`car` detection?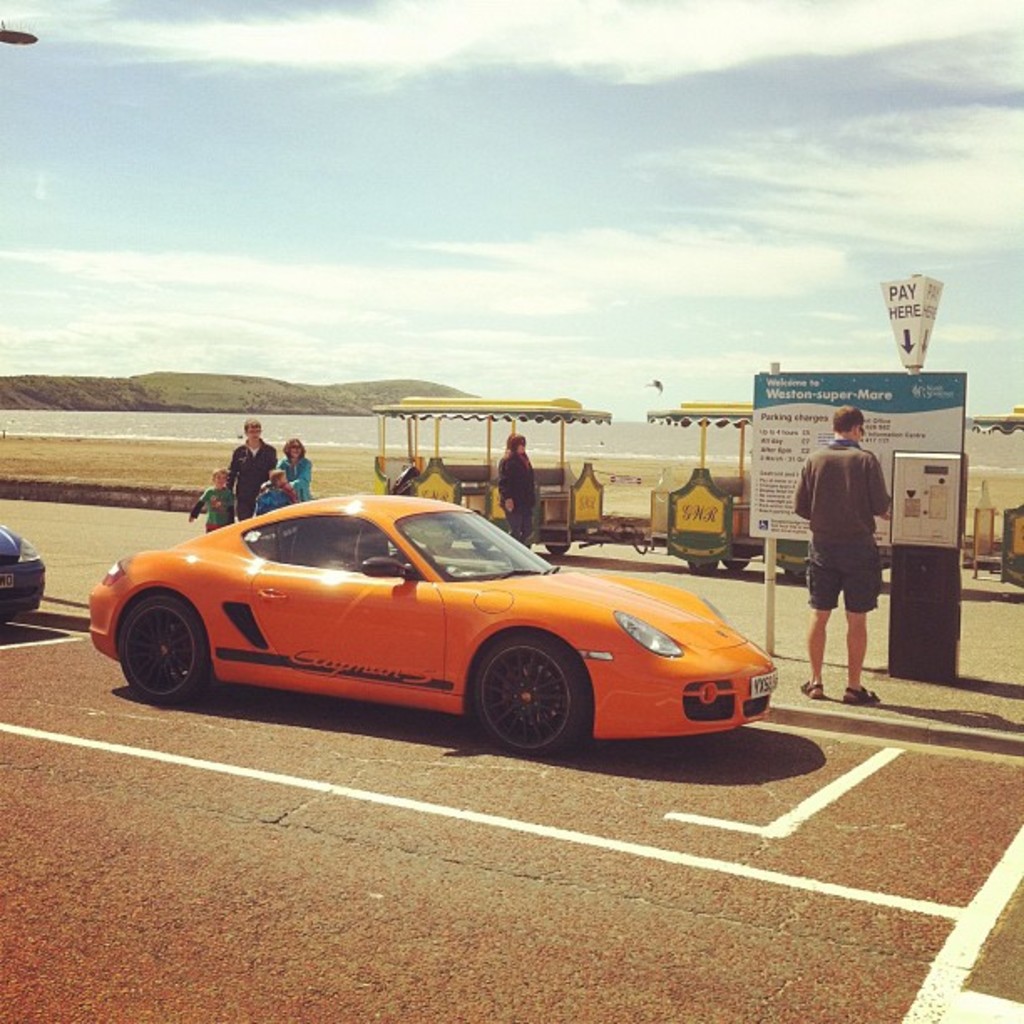
<bbox>84, 484, 780, 756</bbox>
